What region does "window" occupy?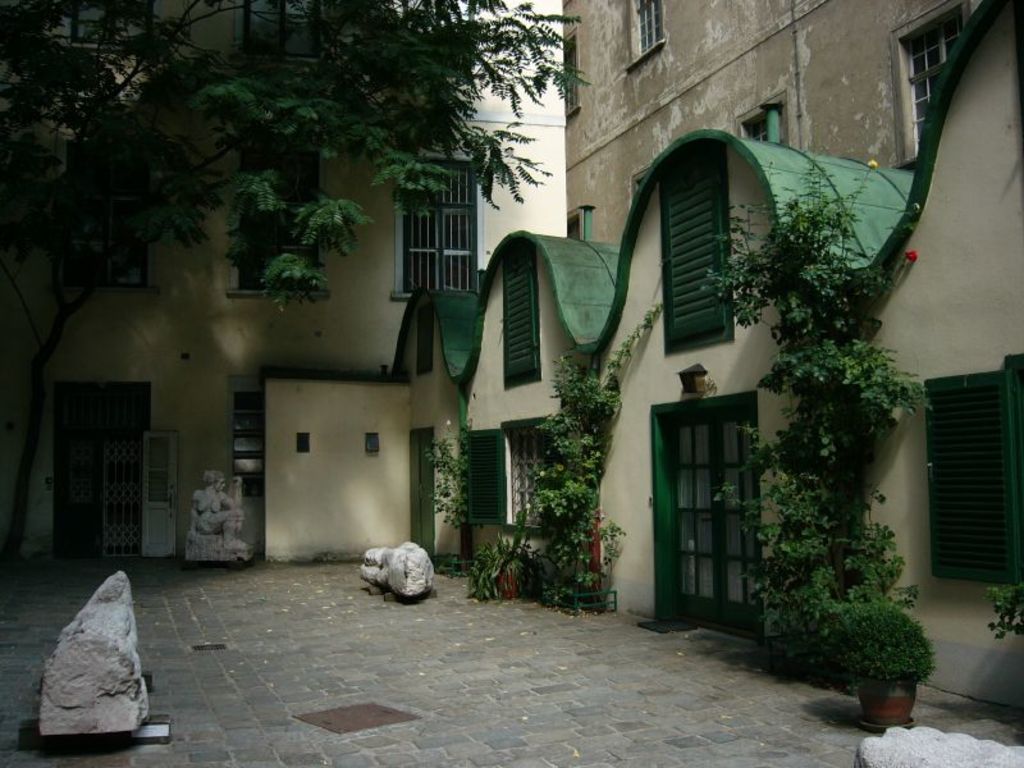
Rect(495, 236, 544, 392).
